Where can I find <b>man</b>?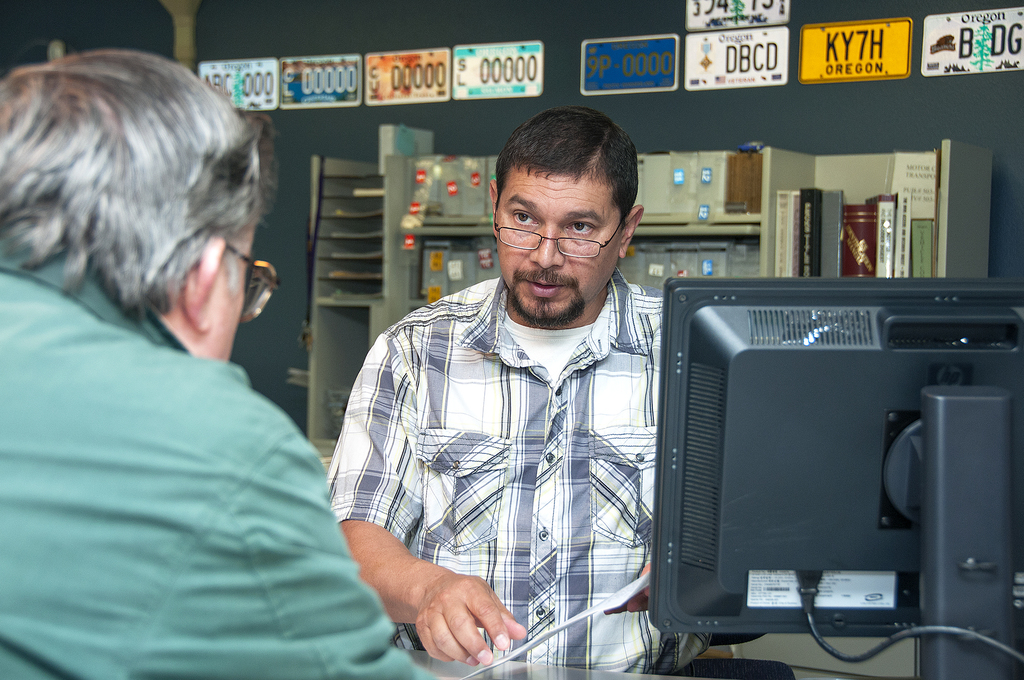
You can find it at l=324, t=107, r=765, b=678.
